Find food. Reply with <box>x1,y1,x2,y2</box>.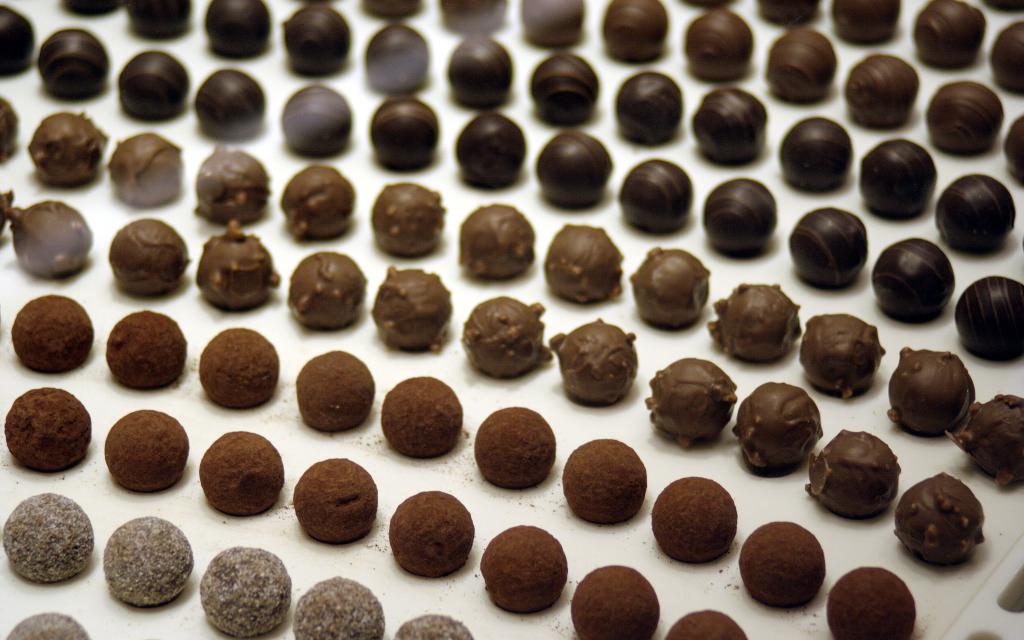
<box>731,380,824,478</box>.
